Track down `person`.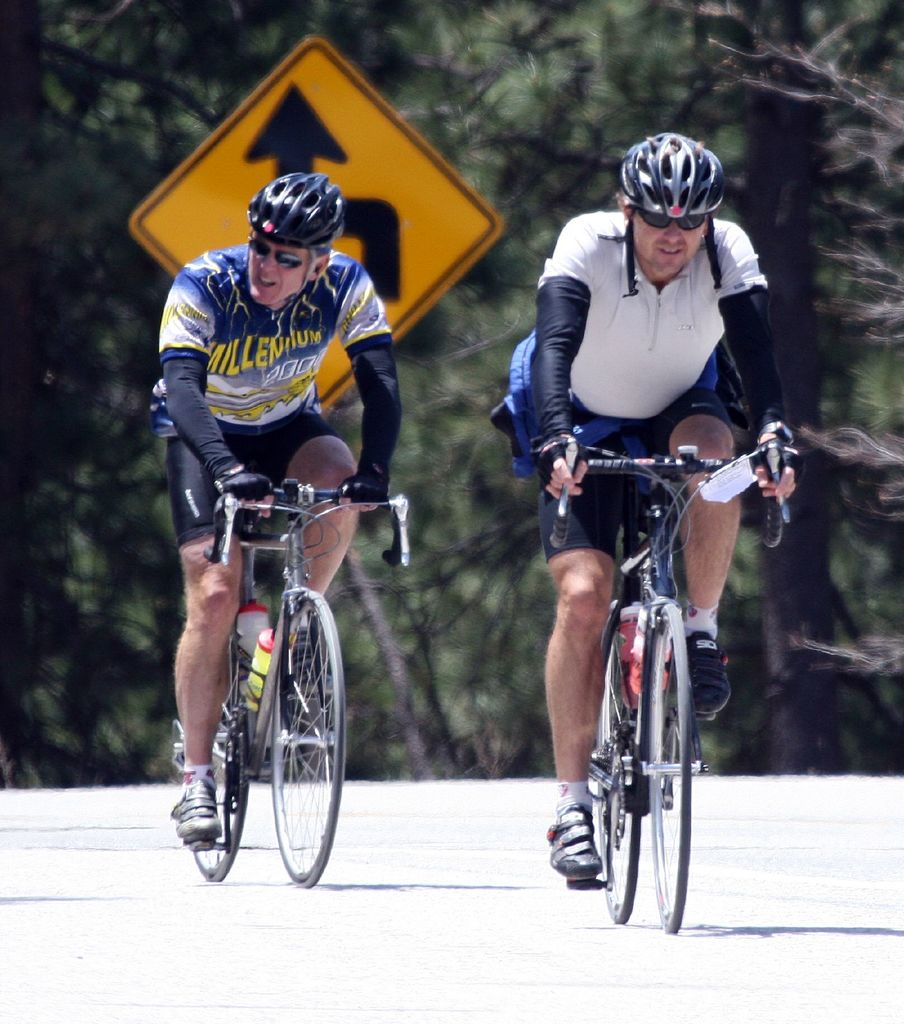
Tracked to 150 169 400 846.
